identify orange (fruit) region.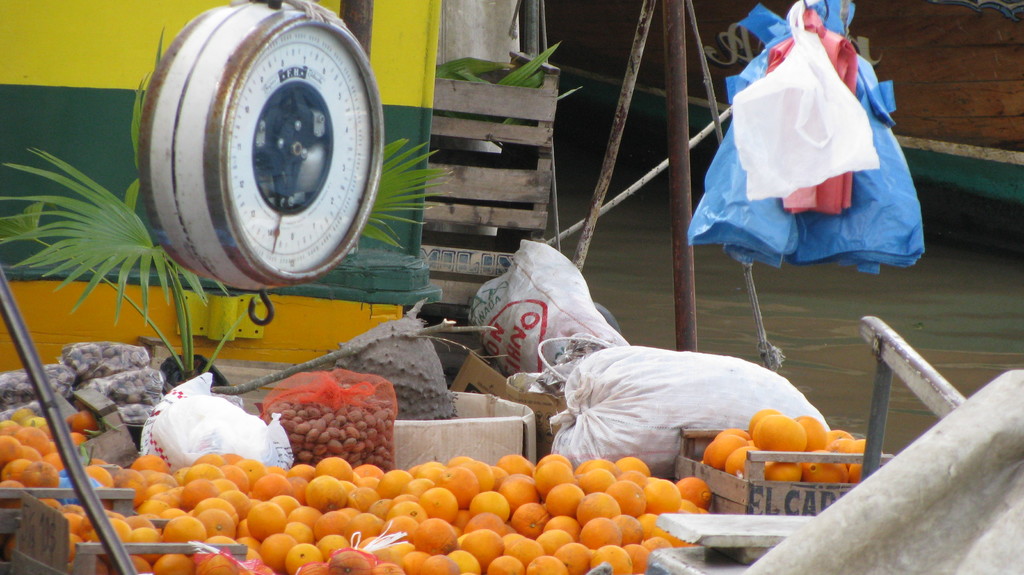
Region: Rect(63, 533, 76, 549).
